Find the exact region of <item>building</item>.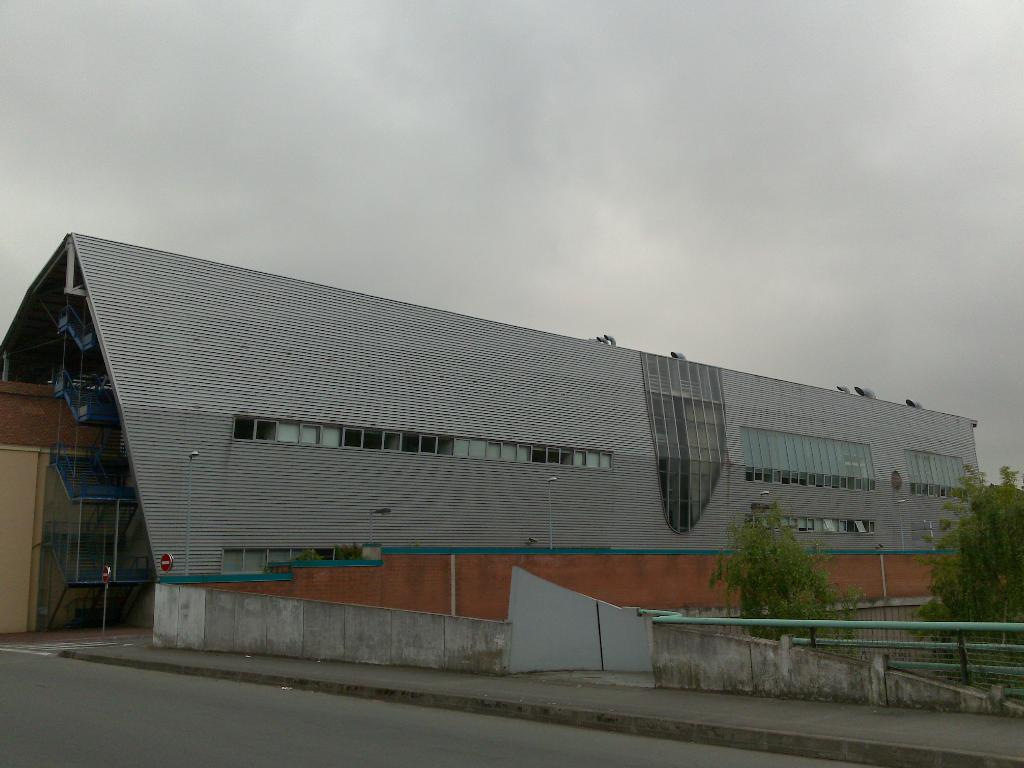
Exact region: (0, 232, 988, 655).
